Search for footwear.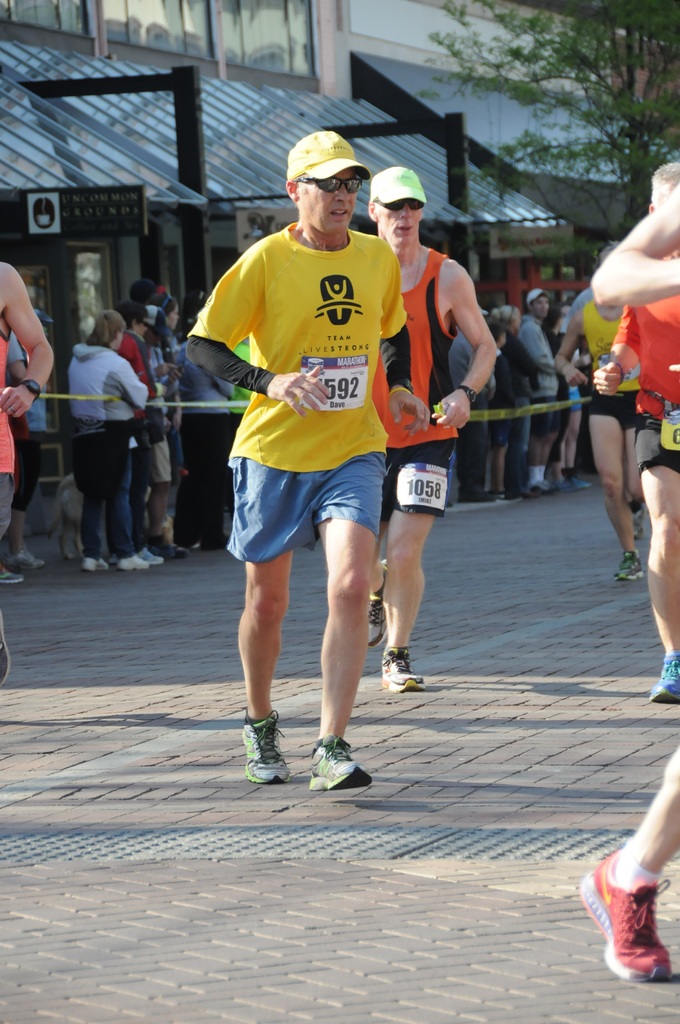
Found at pyautogui.locateOnScreen(7, 547, 42, 573).
